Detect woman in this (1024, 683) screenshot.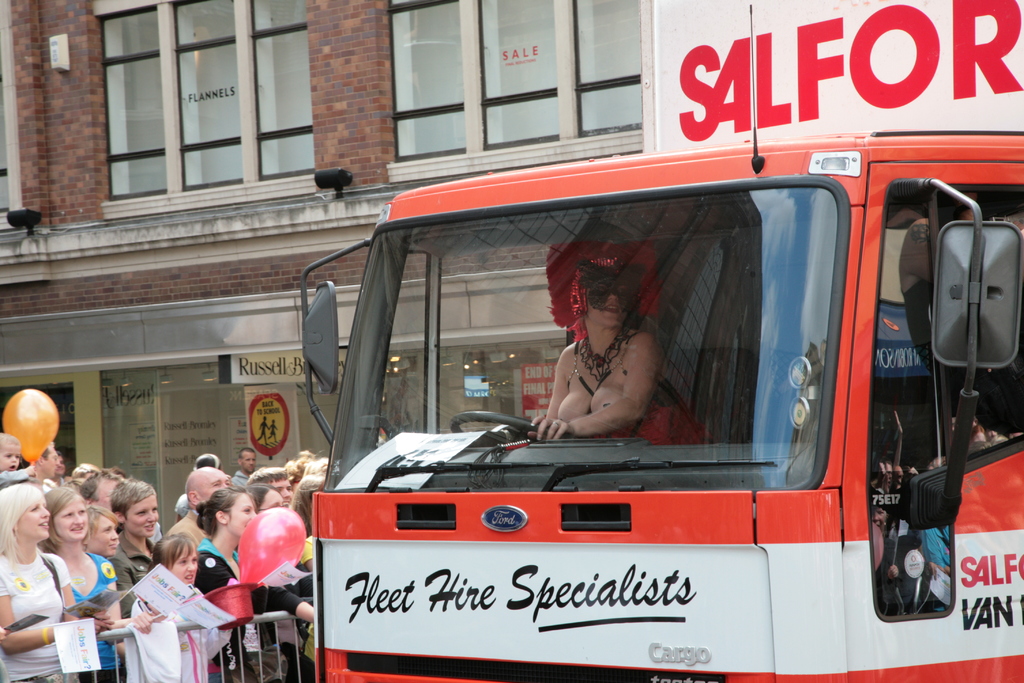
Detection: locate(0, 482, 113, 682).
